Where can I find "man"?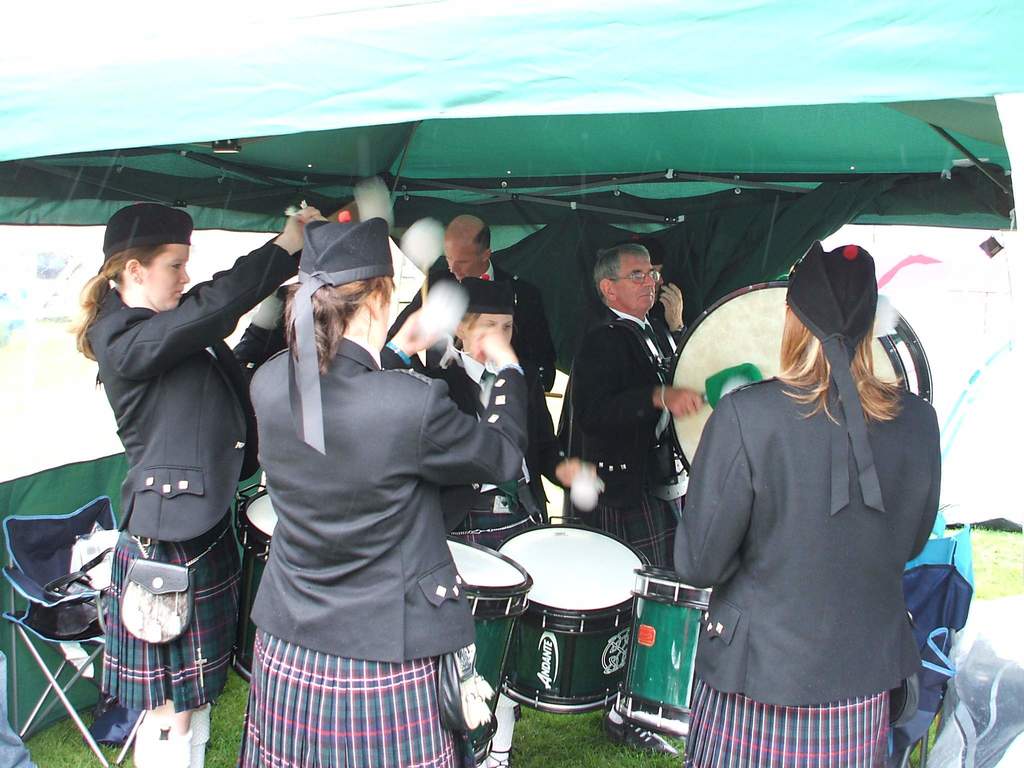
You can find it at (x1=573, y1=222, x2=697, y2=364).
